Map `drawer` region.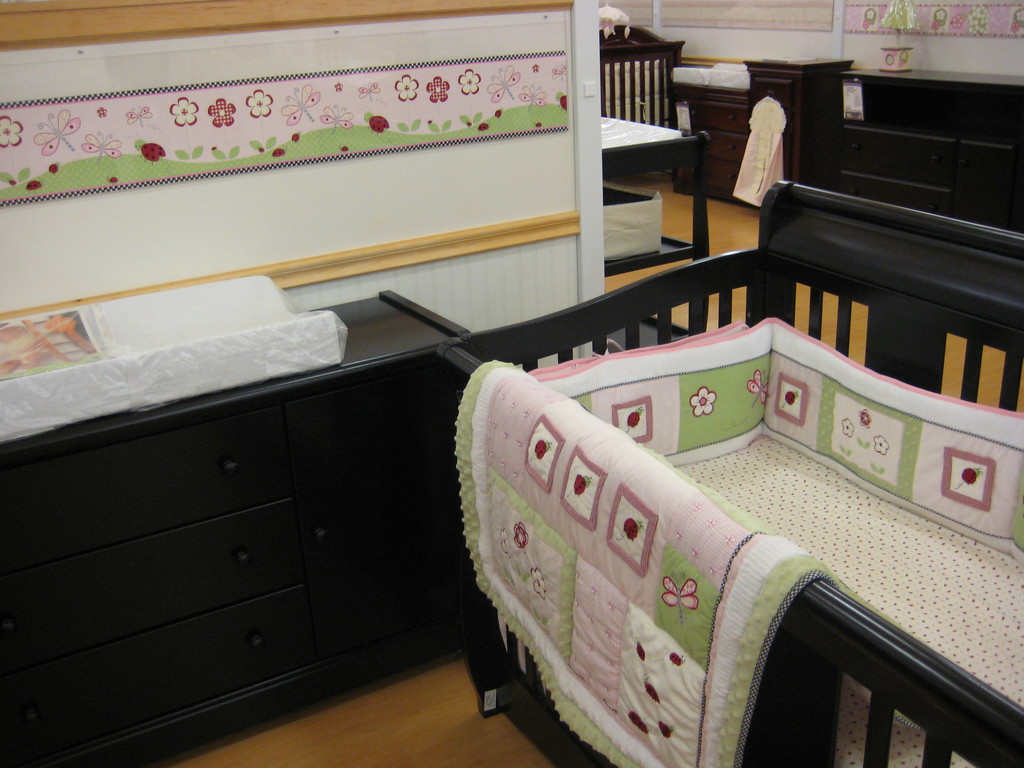
Mapped to 748 77 794 108.
